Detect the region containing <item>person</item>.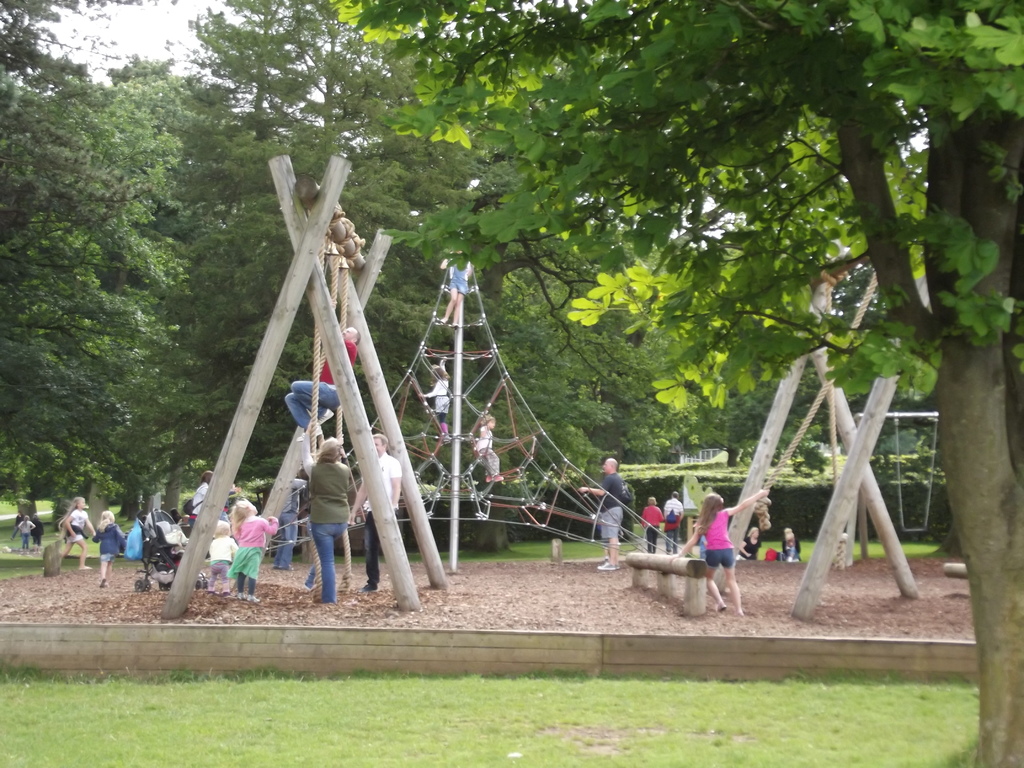
x1=56 y1=495 x2=97 y2=575.
